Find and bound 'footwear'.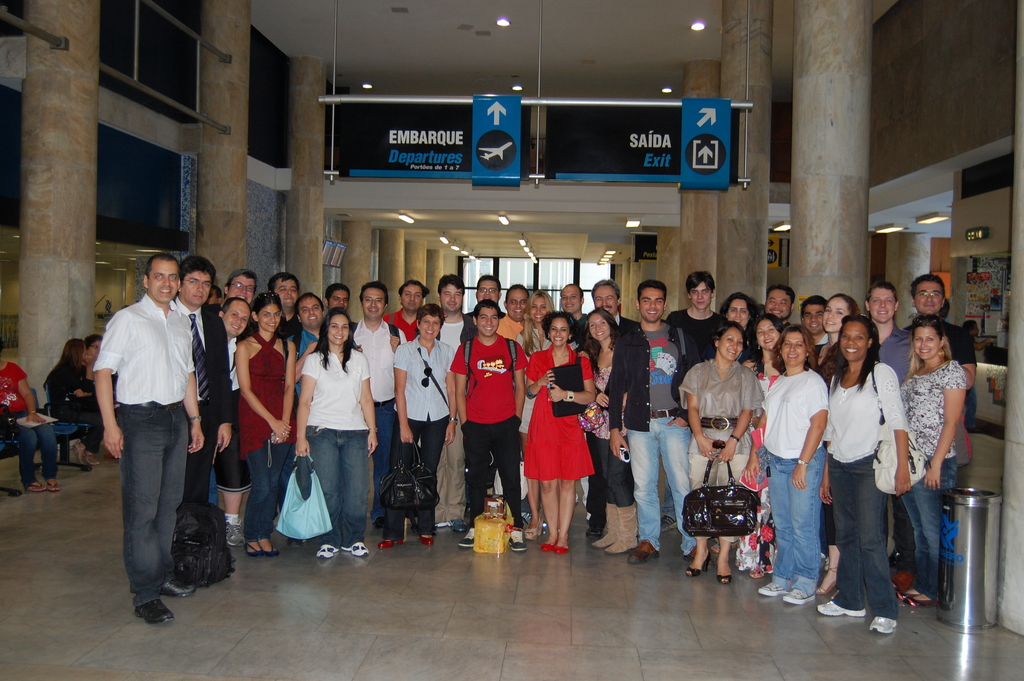
Bound: 685 554 710 577.
